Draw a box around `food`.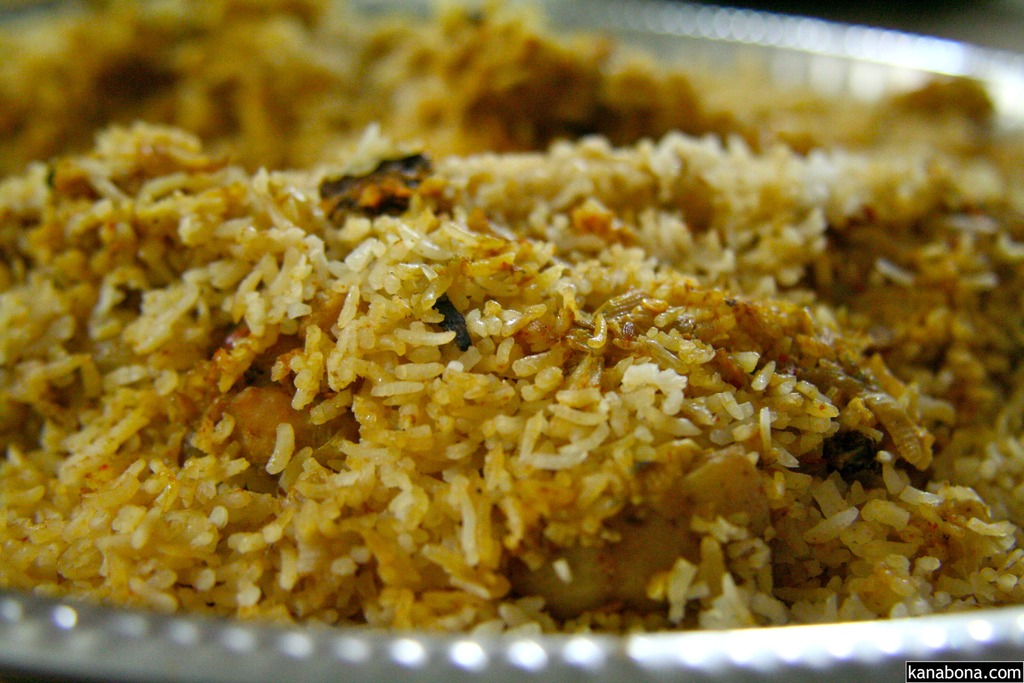
box=[23, 0, 984, 643].
